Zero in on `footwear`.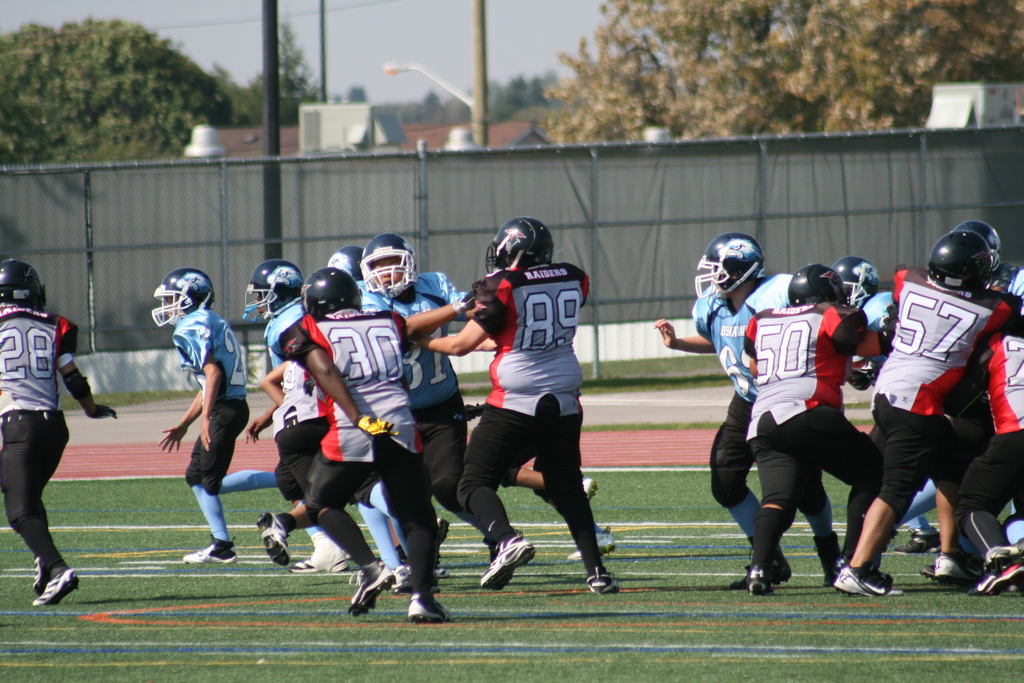
Zeroed in: x1=348, y1=569, x2=391, y2=618.
